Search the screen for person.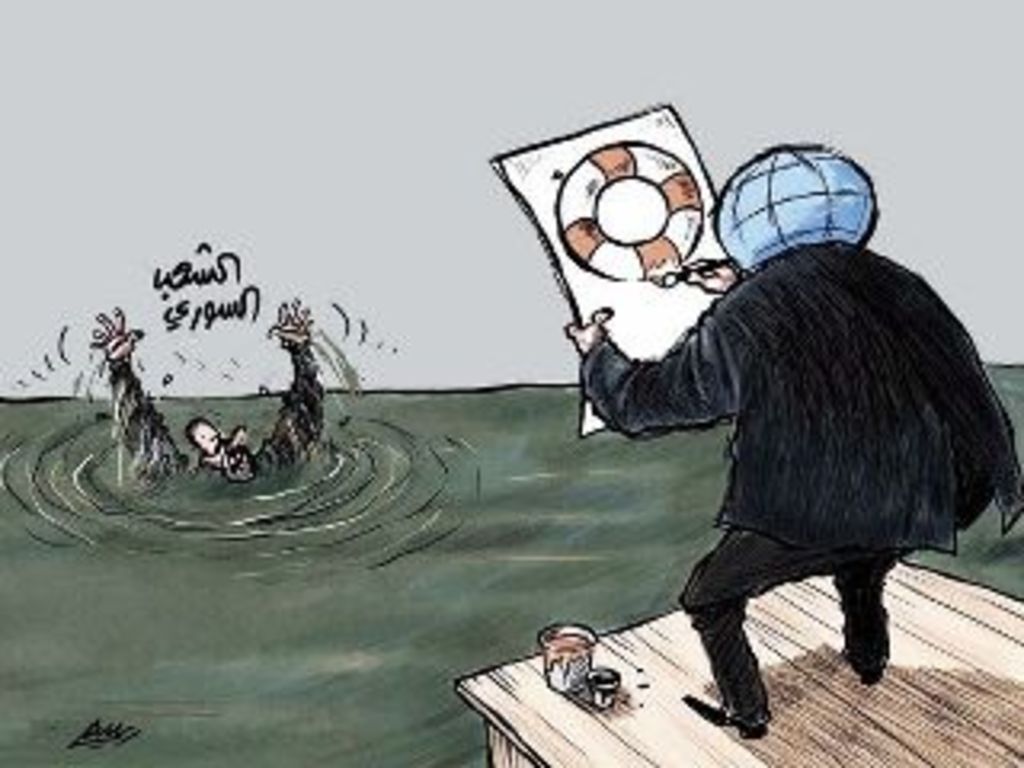
Found at pyautogui.locateOnScreen(86, 298, 326, 490).
